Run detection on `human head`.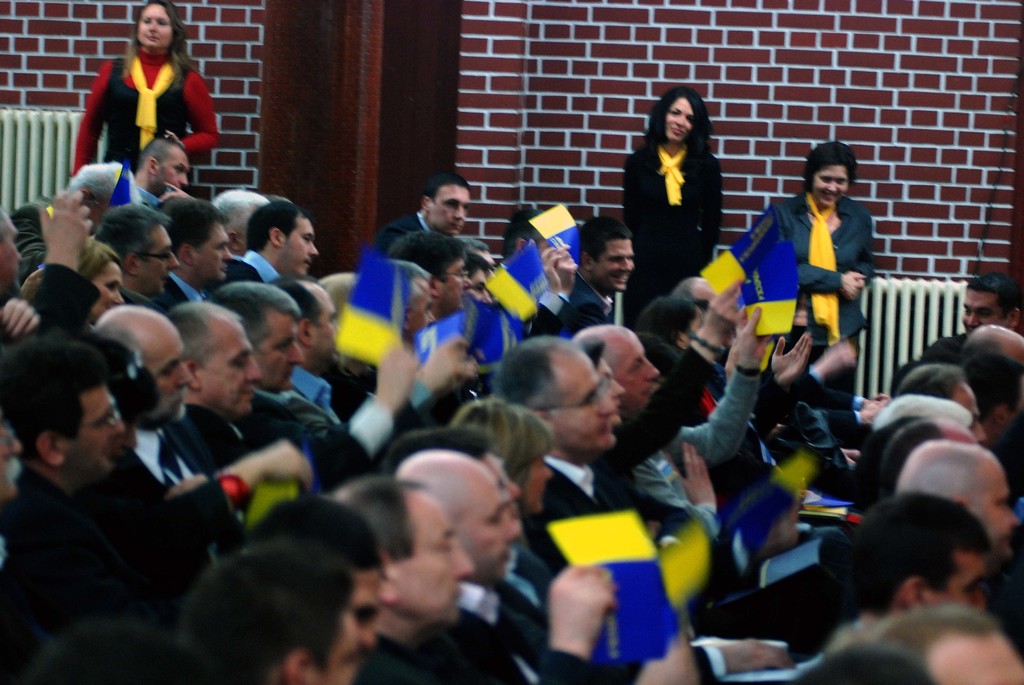
Result: <region>133, 0, 184, 54</region>.
